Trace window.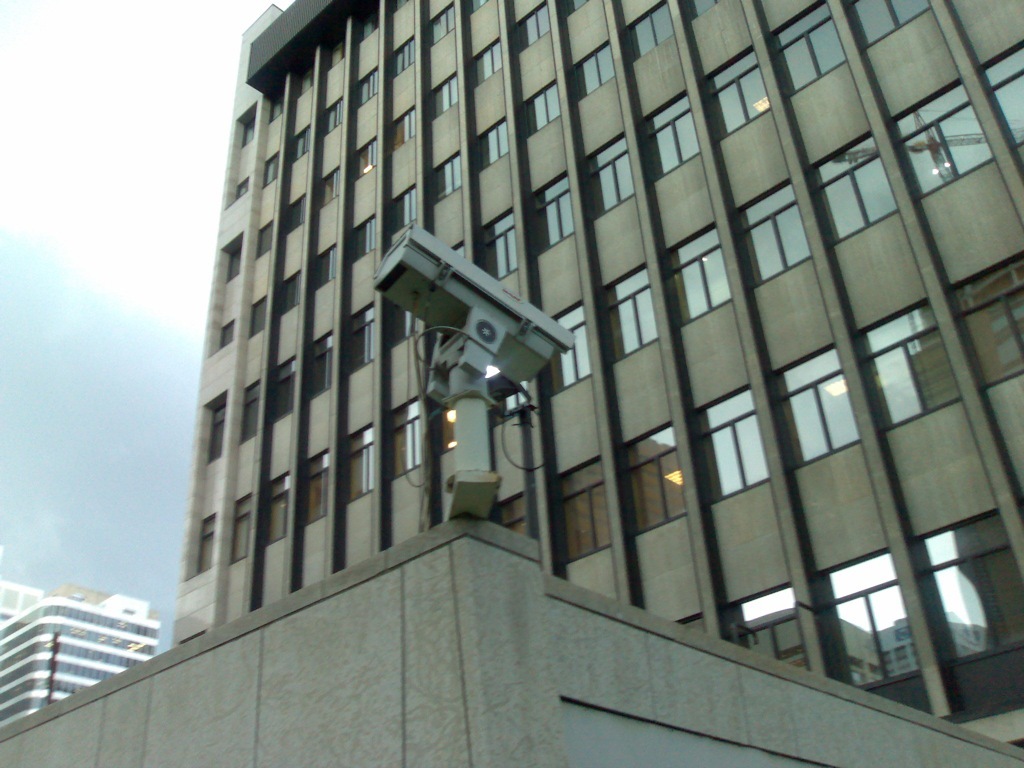
Traced to crop(350, 132, 377, 175).
